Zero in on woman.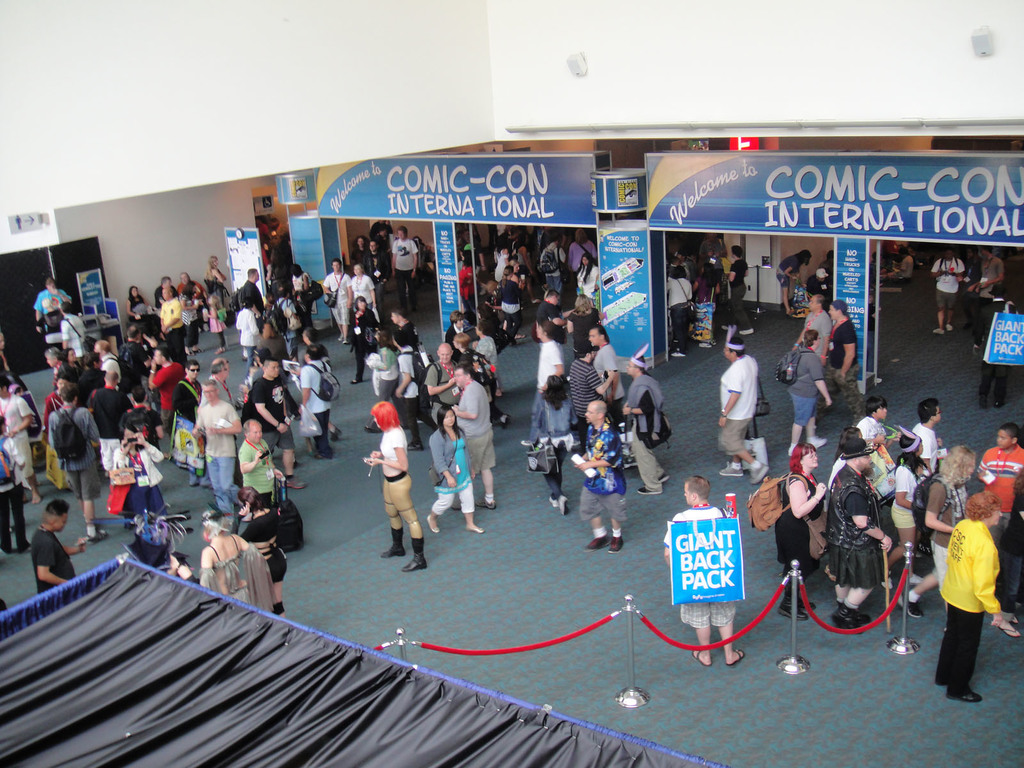
Zeroed in: left=351, top=292, right=377, bottom=384.
